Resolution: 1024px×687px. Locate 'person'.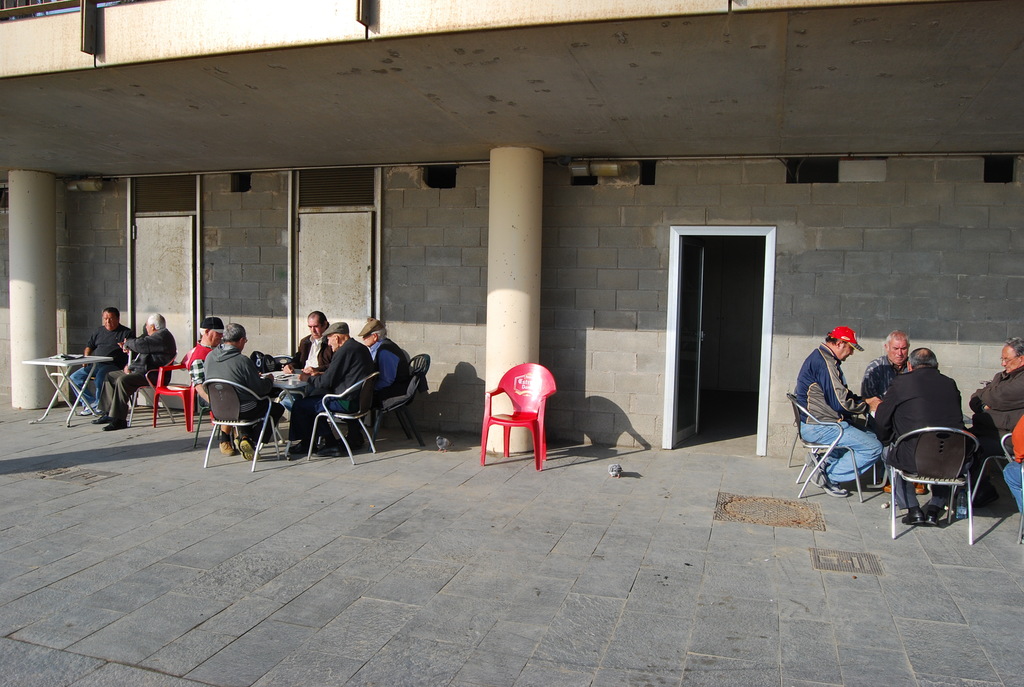
rect(283, 305, 334, 398).
